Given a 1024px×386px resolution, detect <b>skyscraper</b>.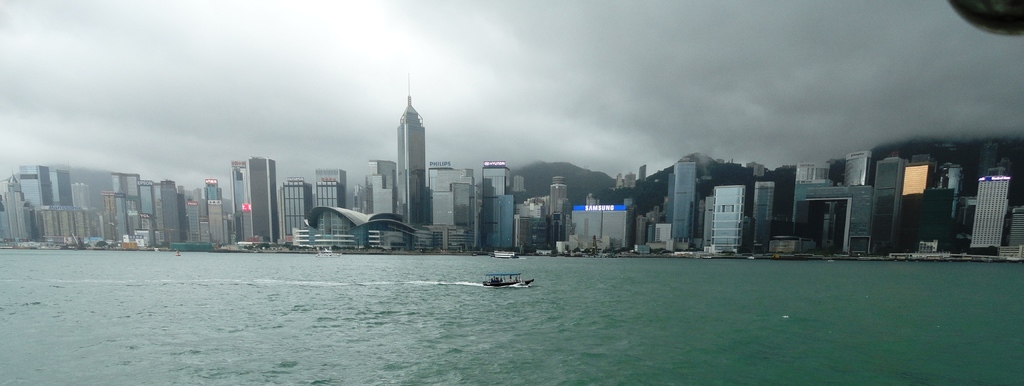
detection(978, 175, 1016, 266).
